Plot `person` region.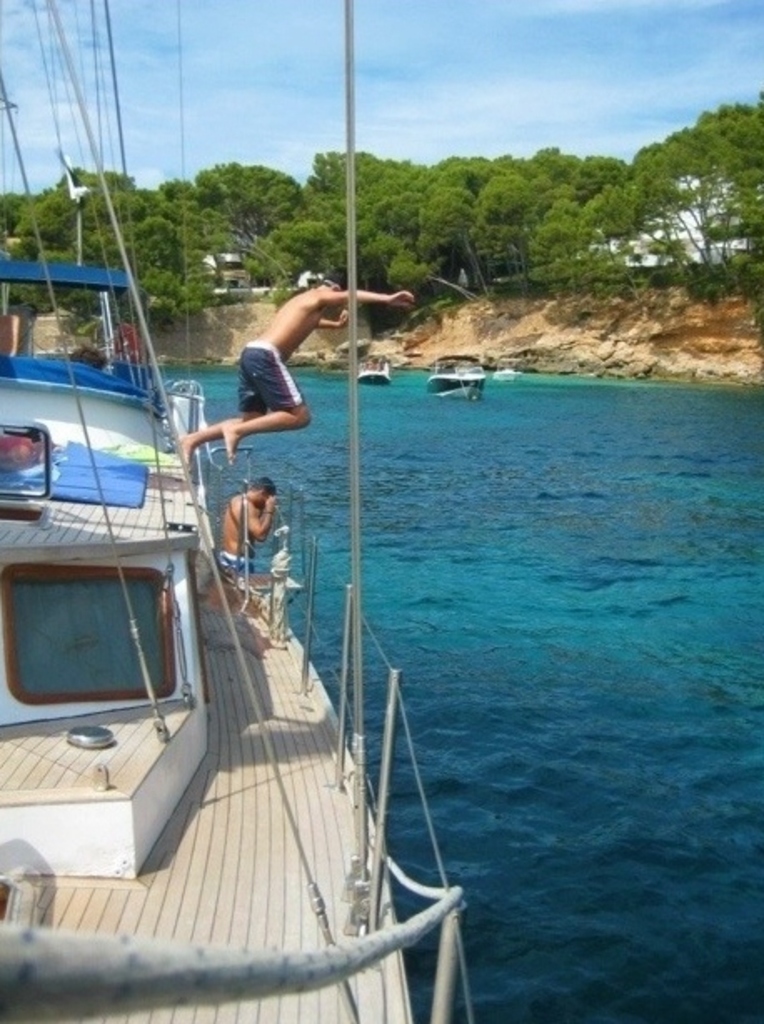
Plotted at rect(209, 472, 284, 590).
